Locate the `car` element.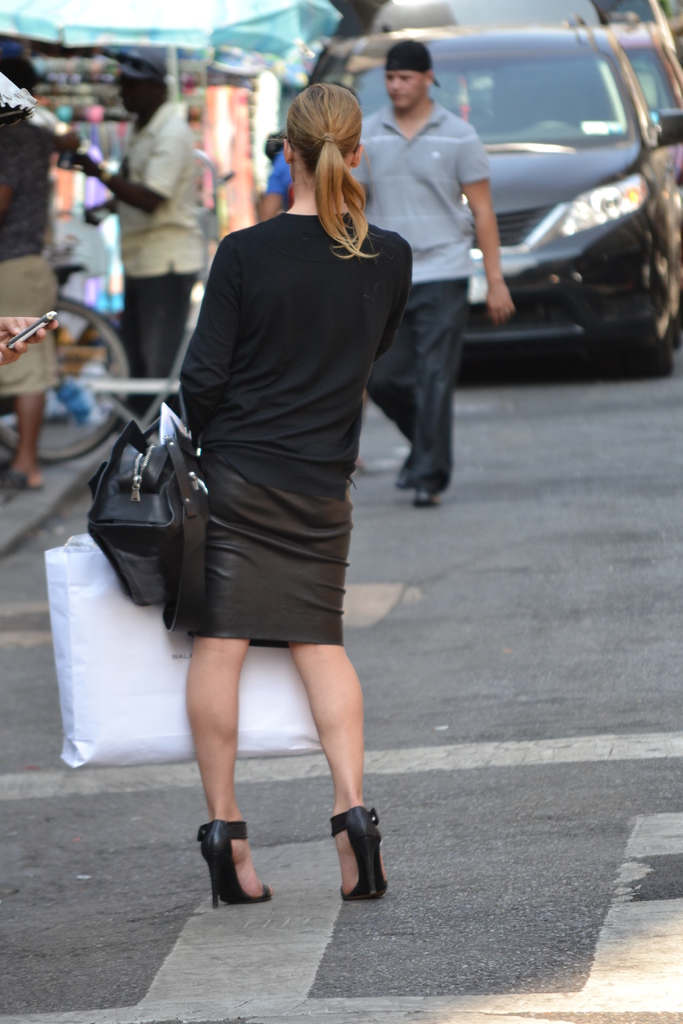
Element bbox: (x1=264, y1=0, x2=682, y2=369).
